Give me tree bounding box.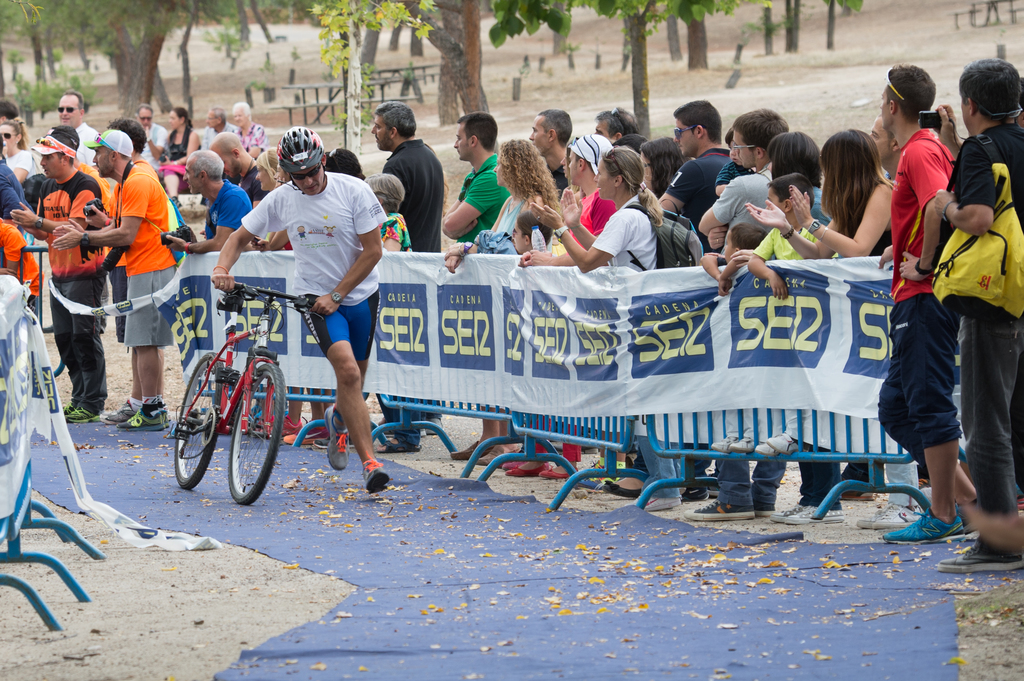
detection(40, 0, 61, 69).
